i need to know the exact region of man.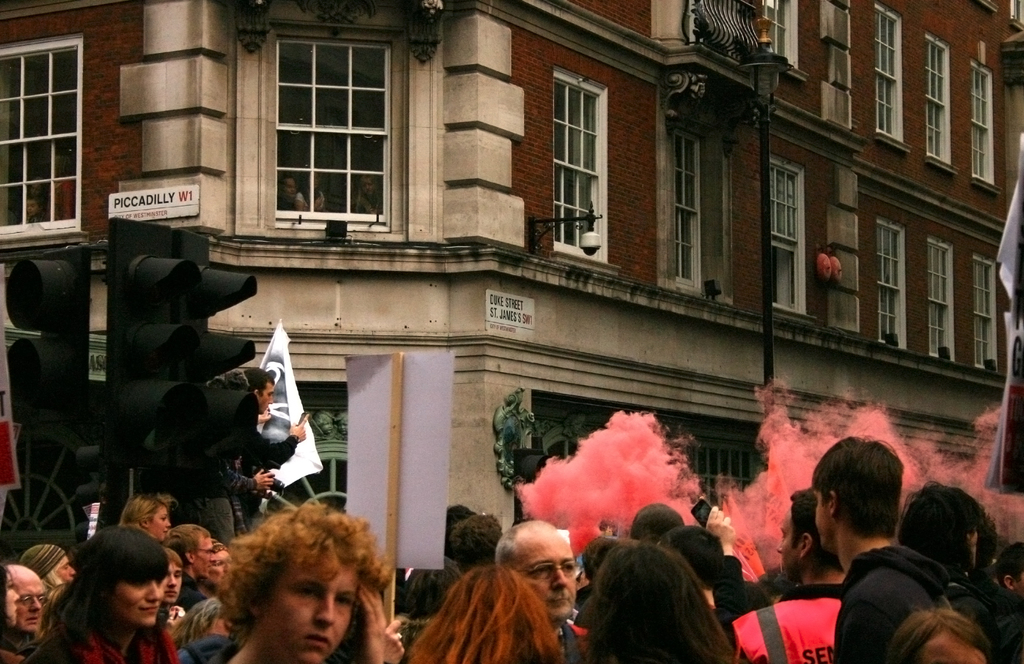
Region: x1=163, y1=521, x2=207, y2=610.
